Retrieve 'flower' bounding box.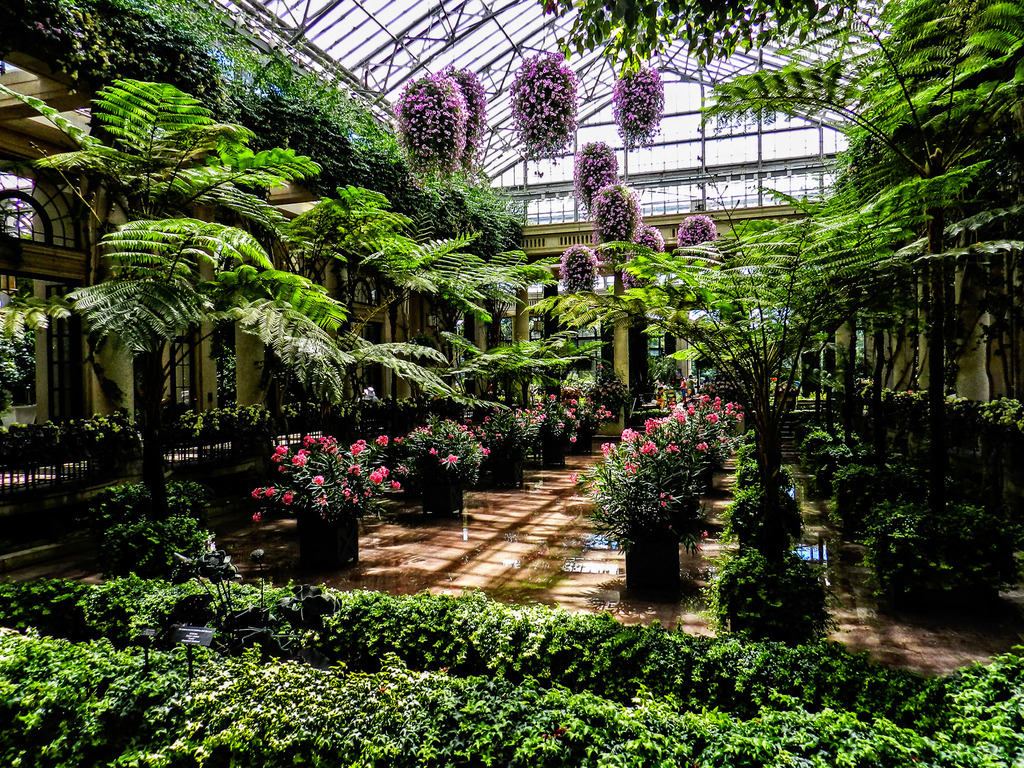
Bounding box: (left=369, top=471, right=382, bottom=484).
